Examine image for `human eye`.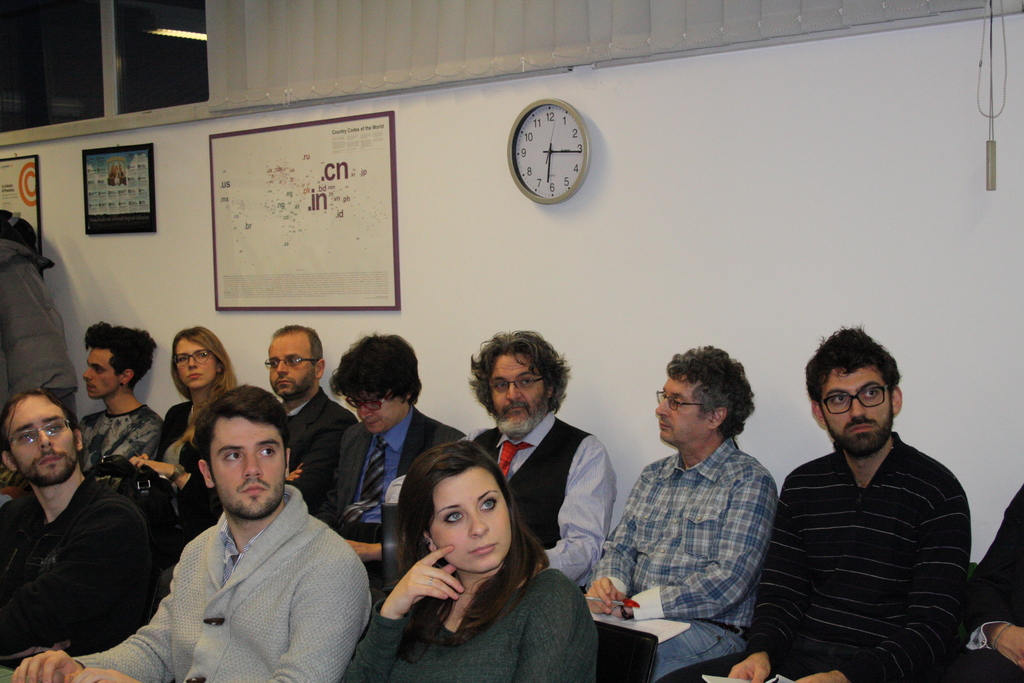
Examination result: {"left": 438, "top": 509, "right": 467, "bottom": 526}.
